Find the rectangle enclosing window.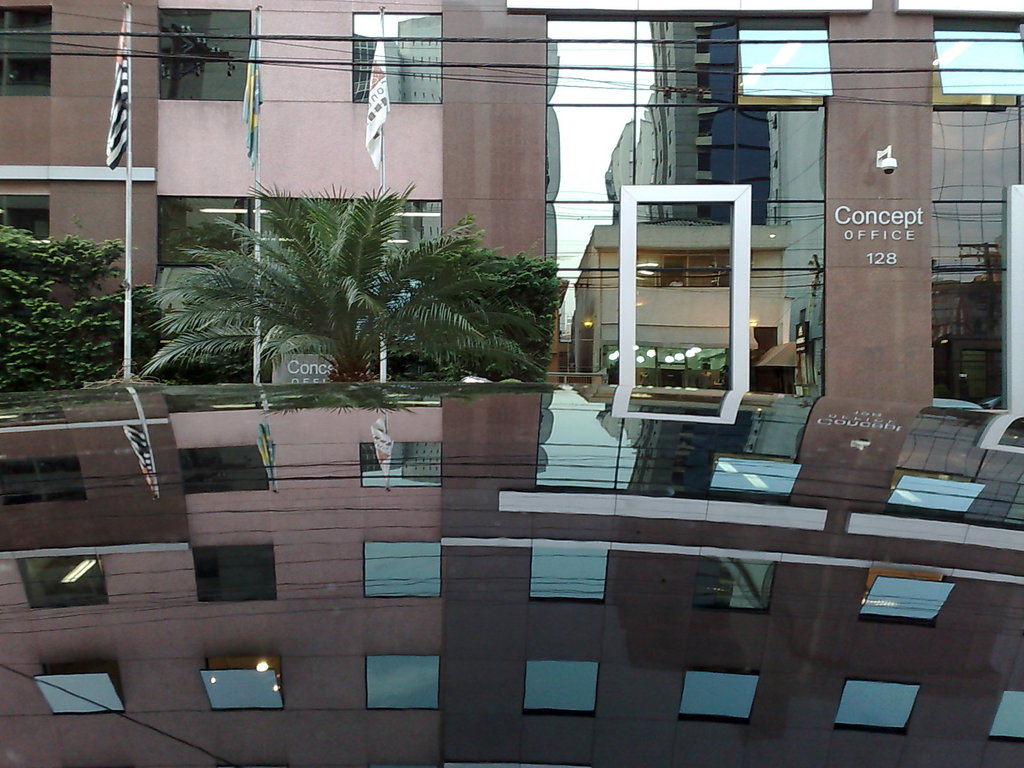
x1=684, y1=668, x2=749, y2=726.
